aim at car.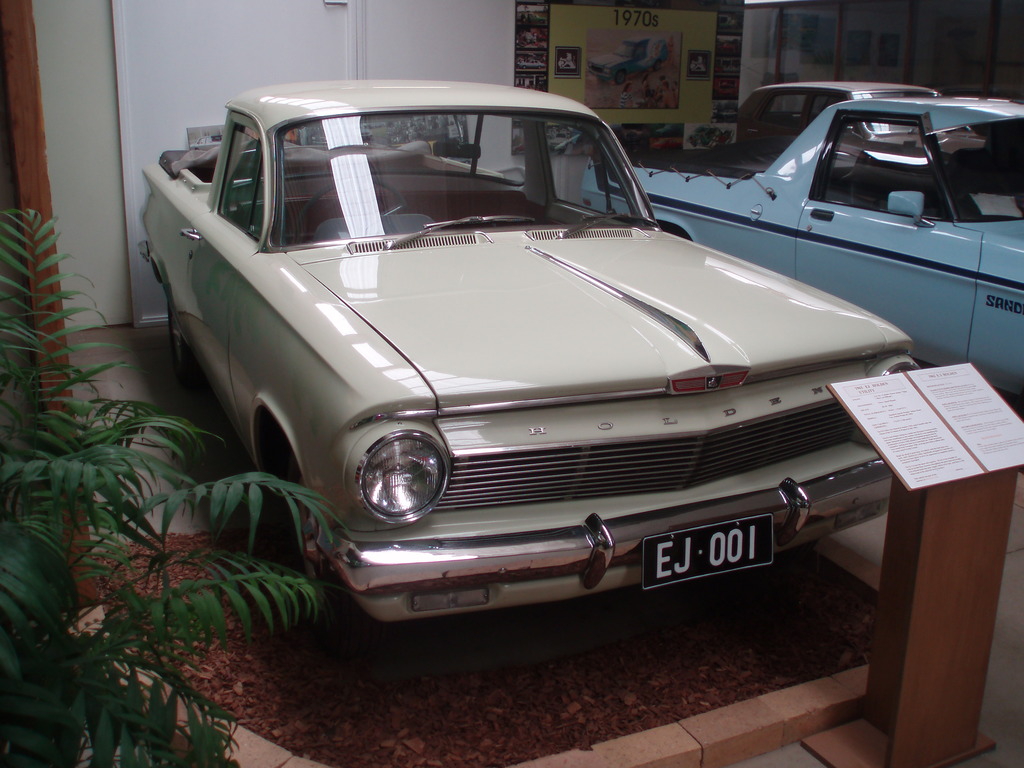
Aimed at left=132, top=89, right=927, bottom=664.
